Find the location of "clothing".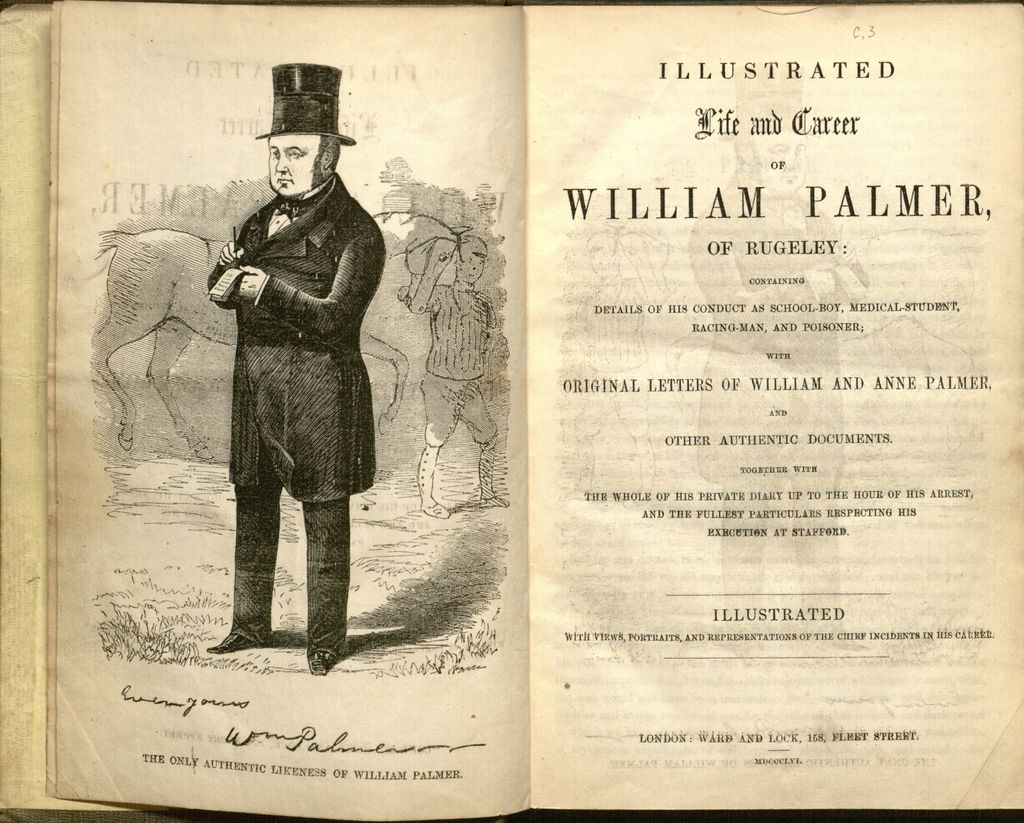
Location: x1=425, y1=279, x2=494, y2=437.
